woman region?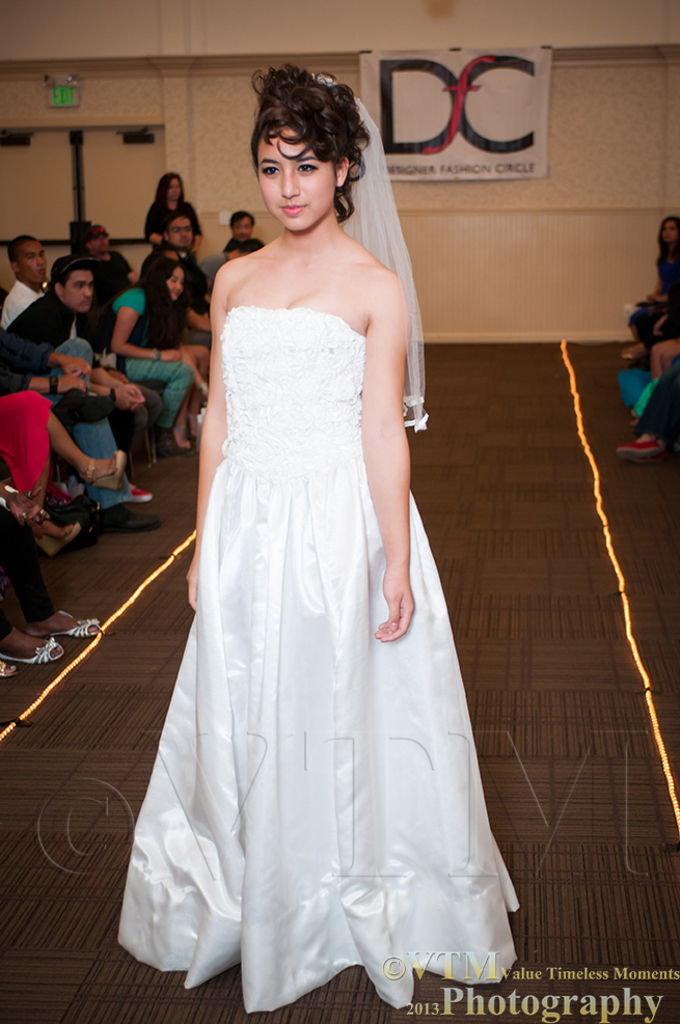
l=144, t=168, r=205, b=265
